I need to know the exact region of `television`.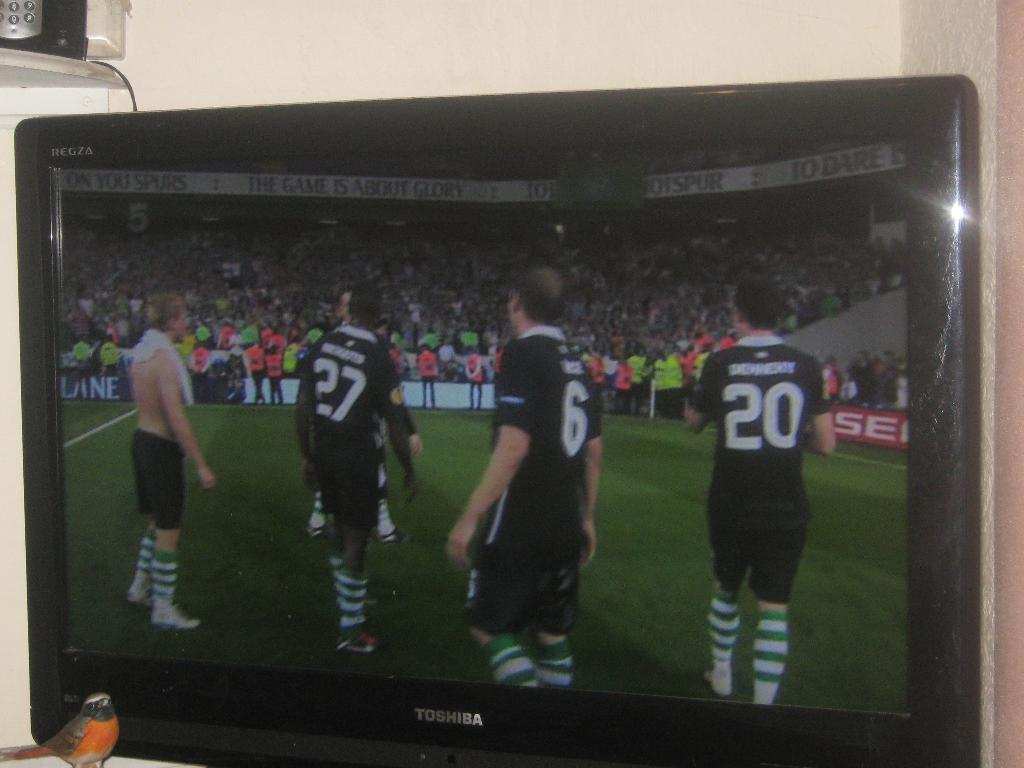
Region: bbox=[17, 68, 985, 767].
